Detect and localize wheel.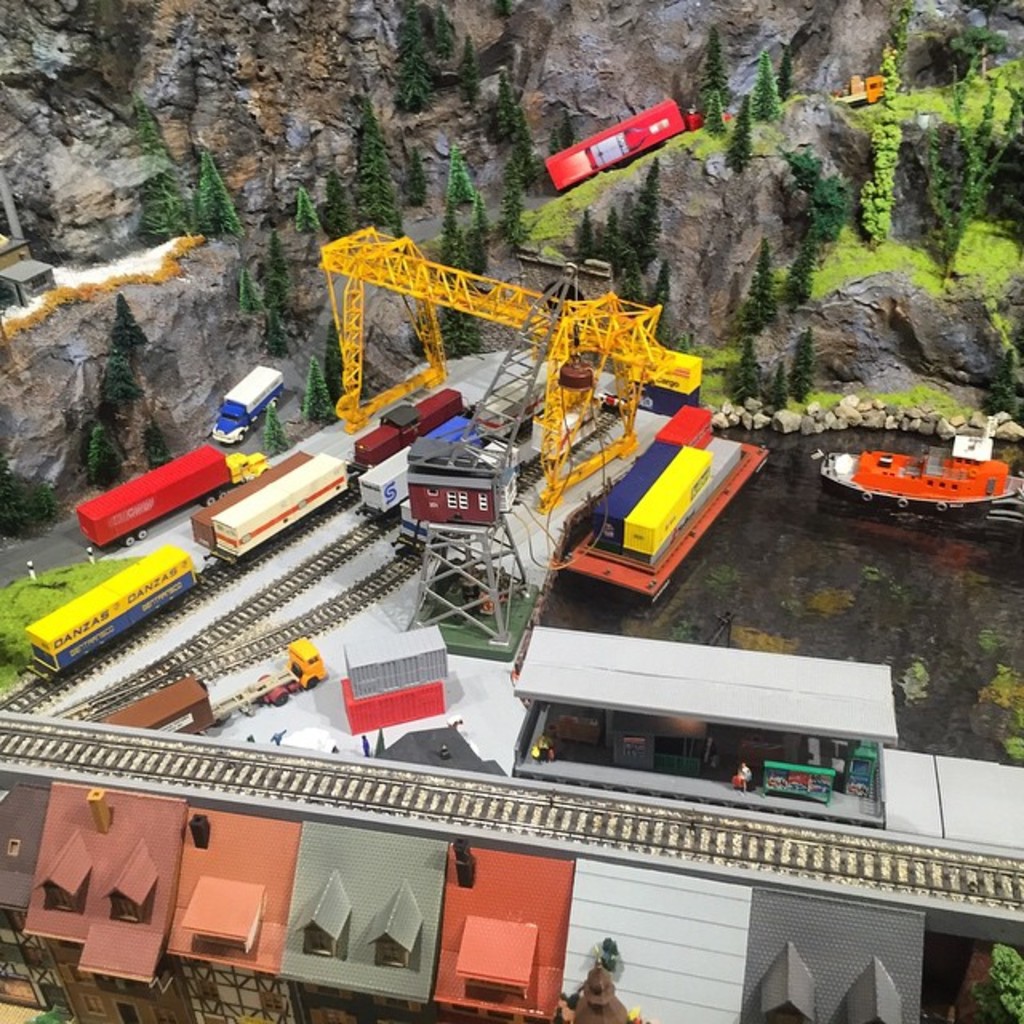
Localized at <box>933,501,946,510</box>.
